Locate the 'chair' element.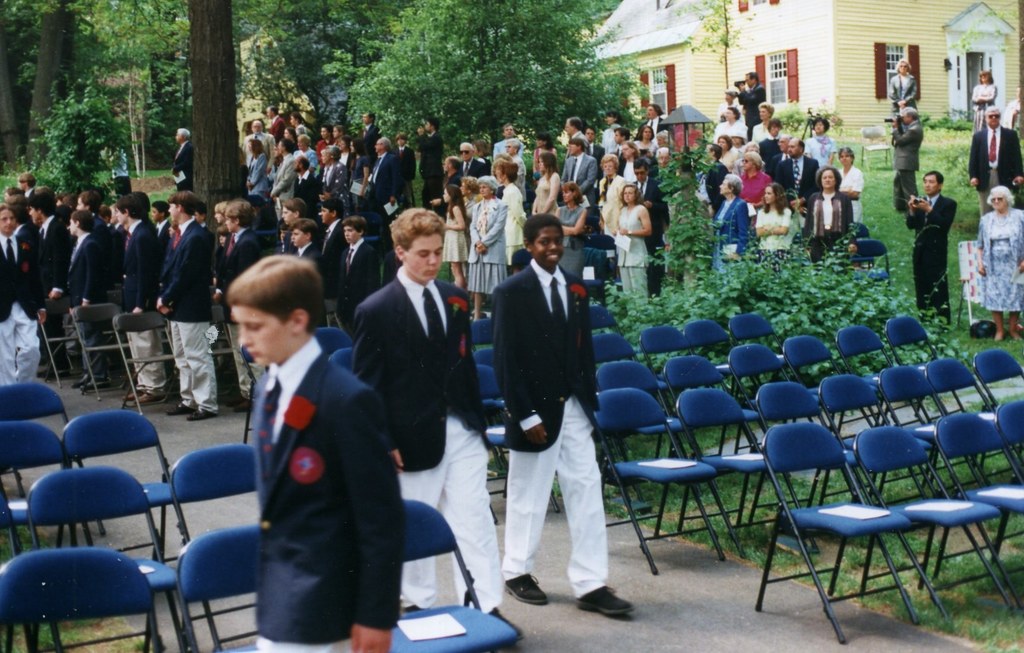
Element bbox: <region>643, 325, 700, 371</region>.
